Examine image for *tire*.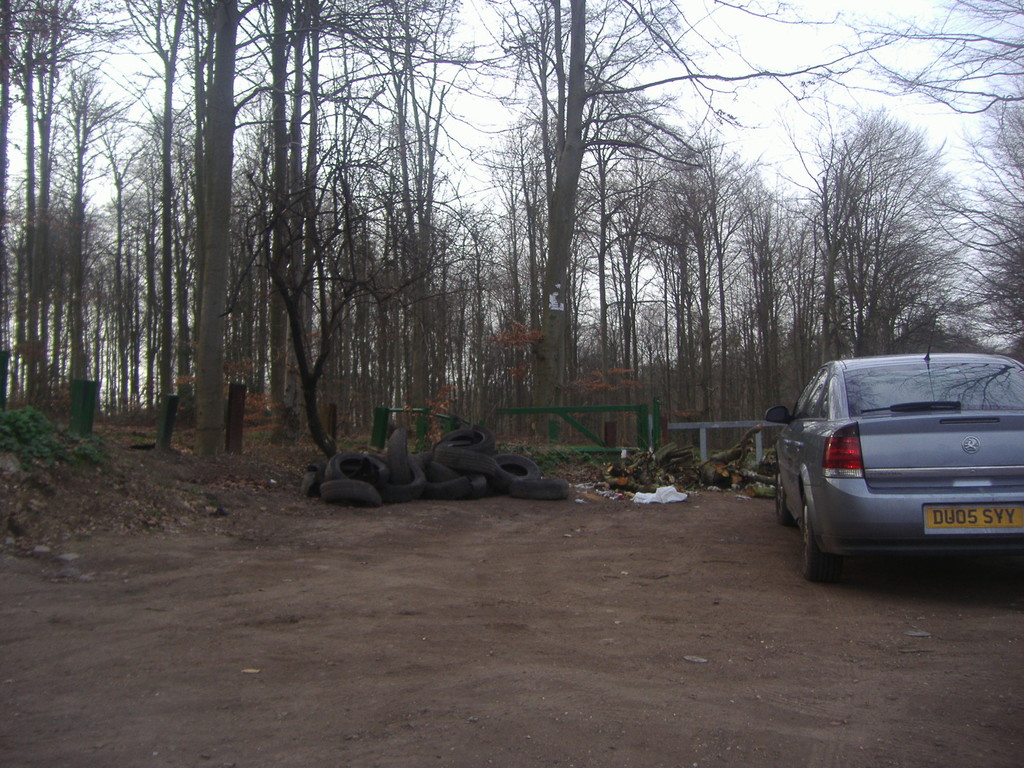
Examination result: Rect(774, 470, 790, 527).
